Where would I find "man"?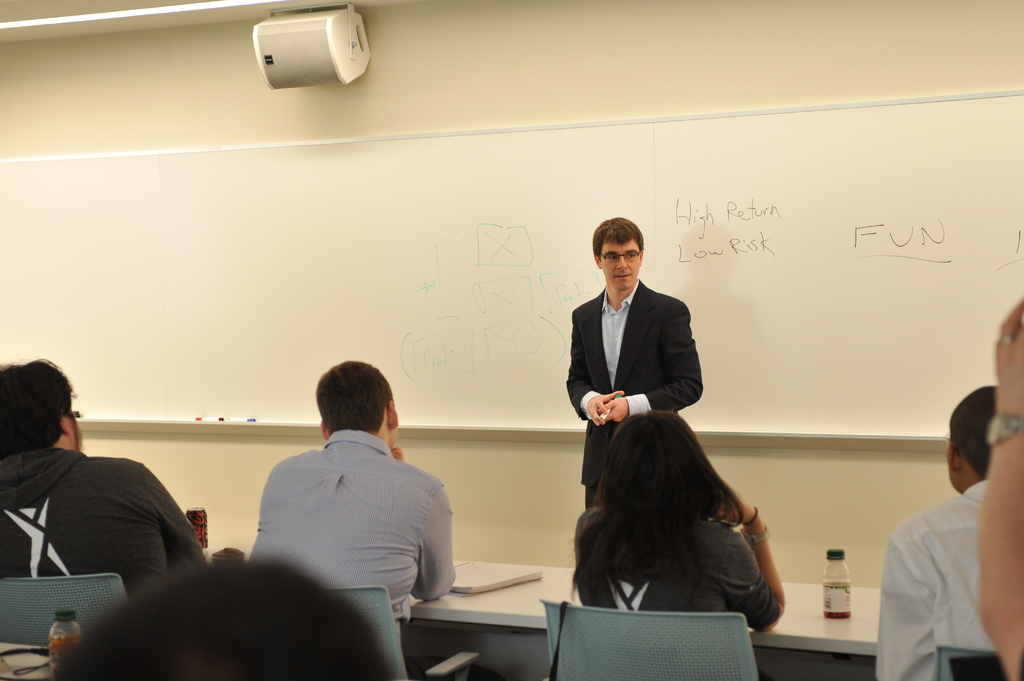
At {"x1": 243, "y1": 351, "x2": 459, "y2": 680}.
